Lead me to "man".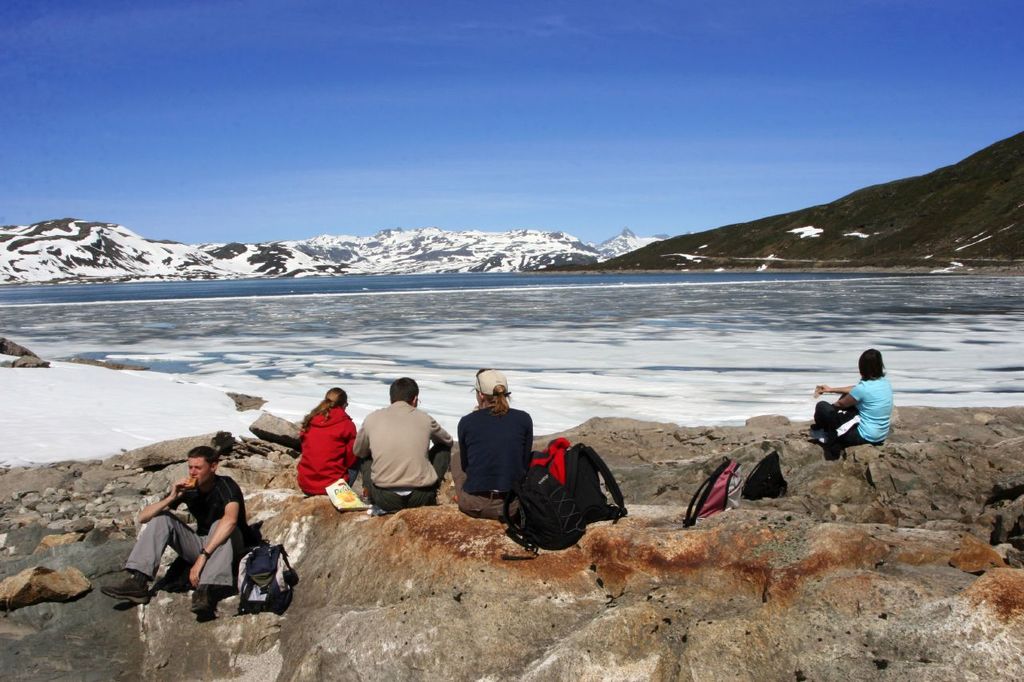
Lead to {"x1": 334, "y1": 375, "x2": 470, "y2": 515}.
